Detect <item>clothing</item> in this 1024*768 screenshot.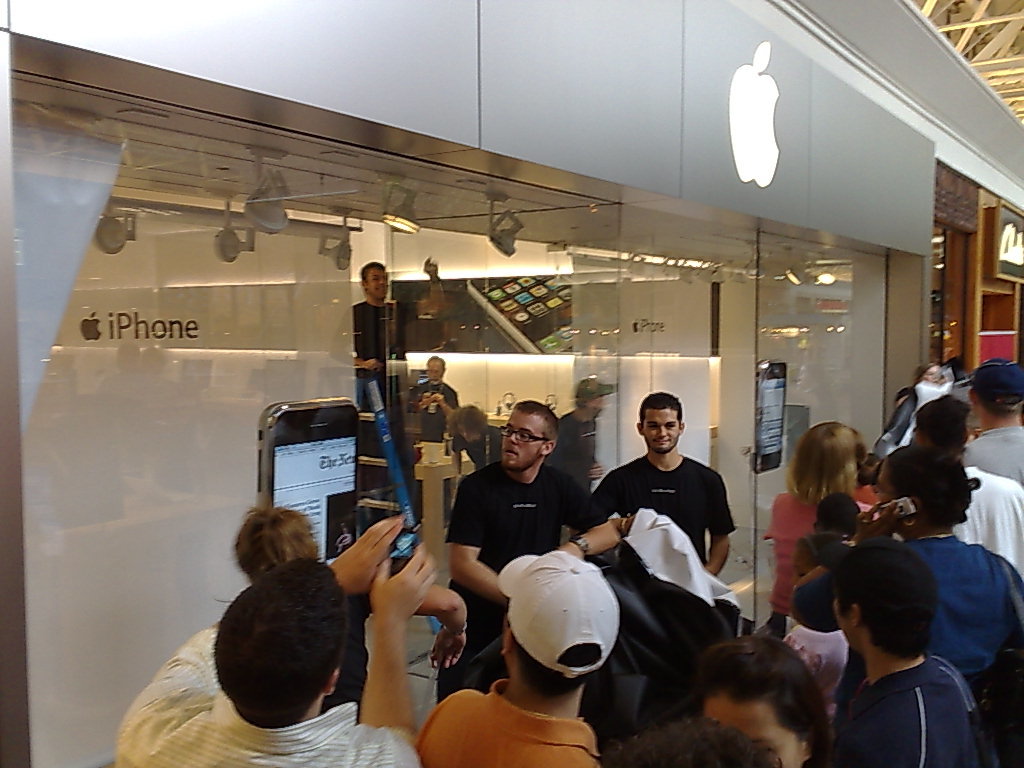
Detection: detection(964, 424, 1023, 482).
